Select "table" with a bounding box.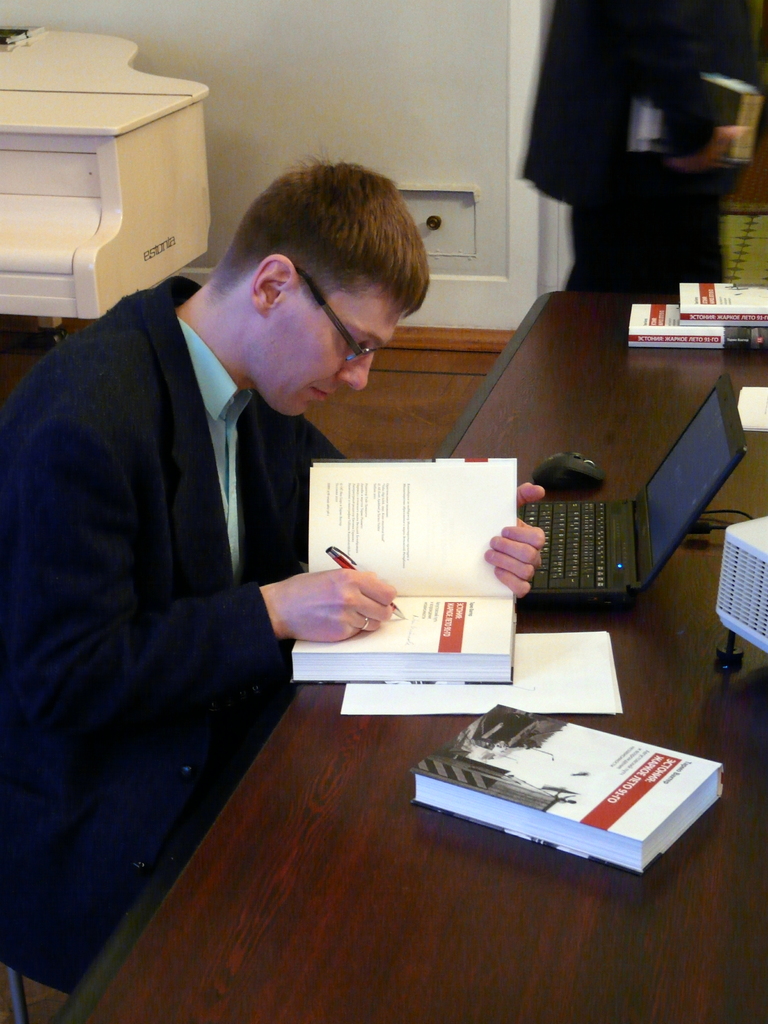
l=58, t=273, r=767, b=1023.
